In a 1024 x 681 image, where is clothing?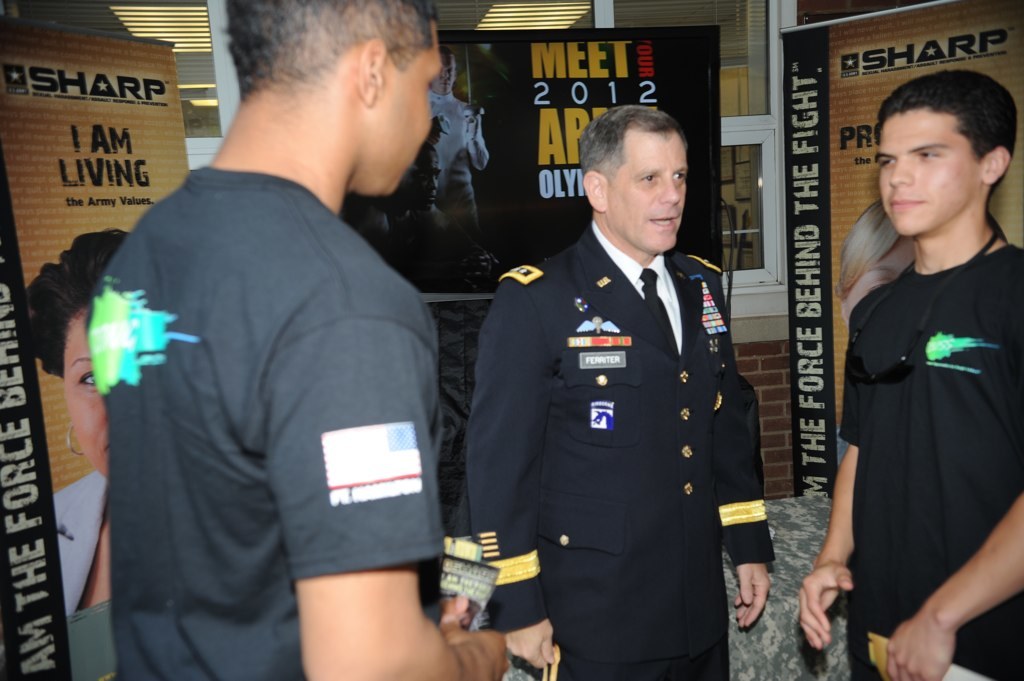
[x1=840, y1=242, x2=1023, y2=680].
